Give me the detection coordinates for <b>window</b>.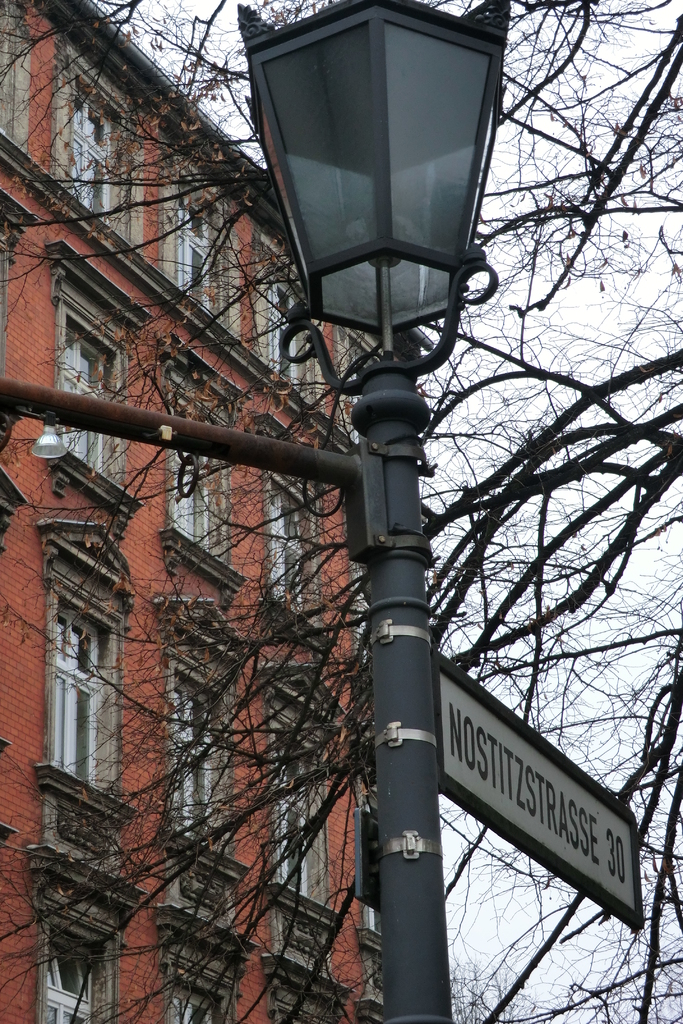
(left=257, top=662, right=352, bottom=917).
